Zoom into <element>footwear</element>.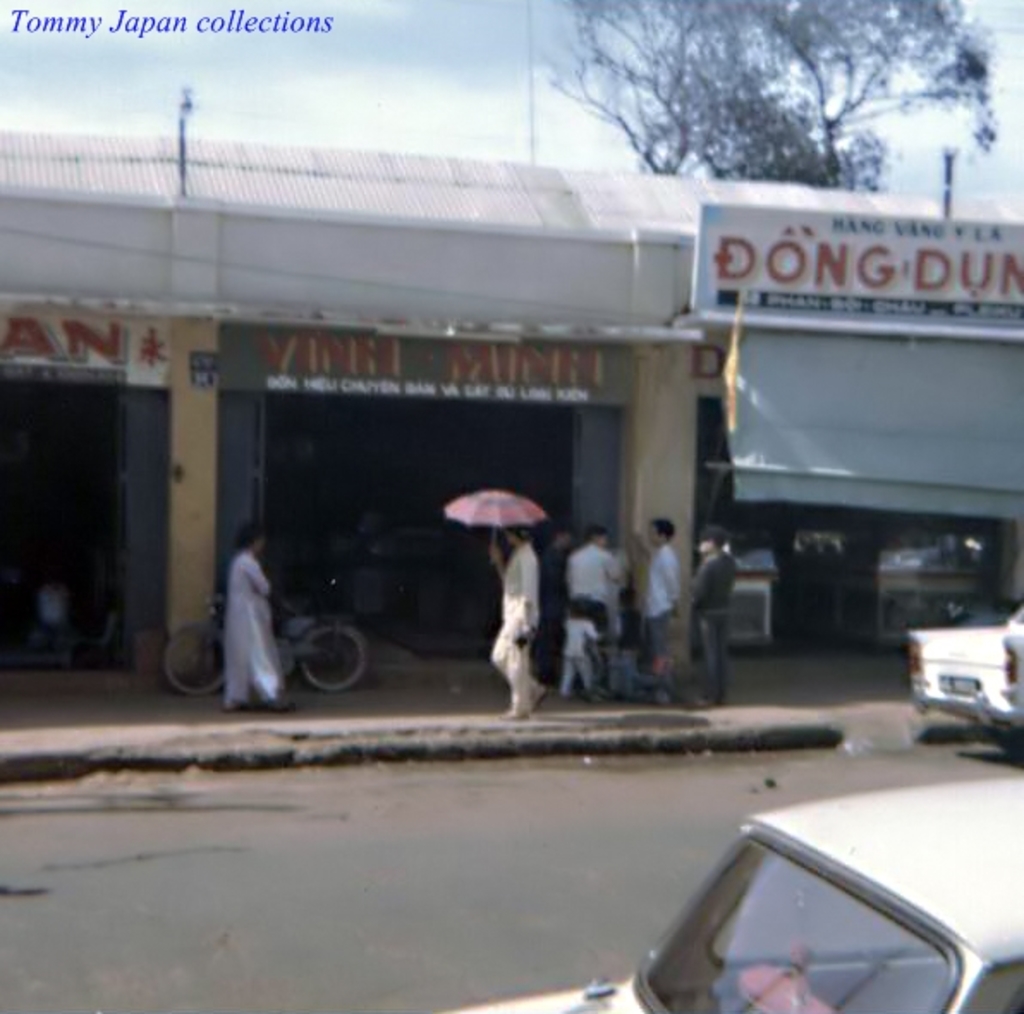
Zoom target: box(268, 698, 294, 710).
